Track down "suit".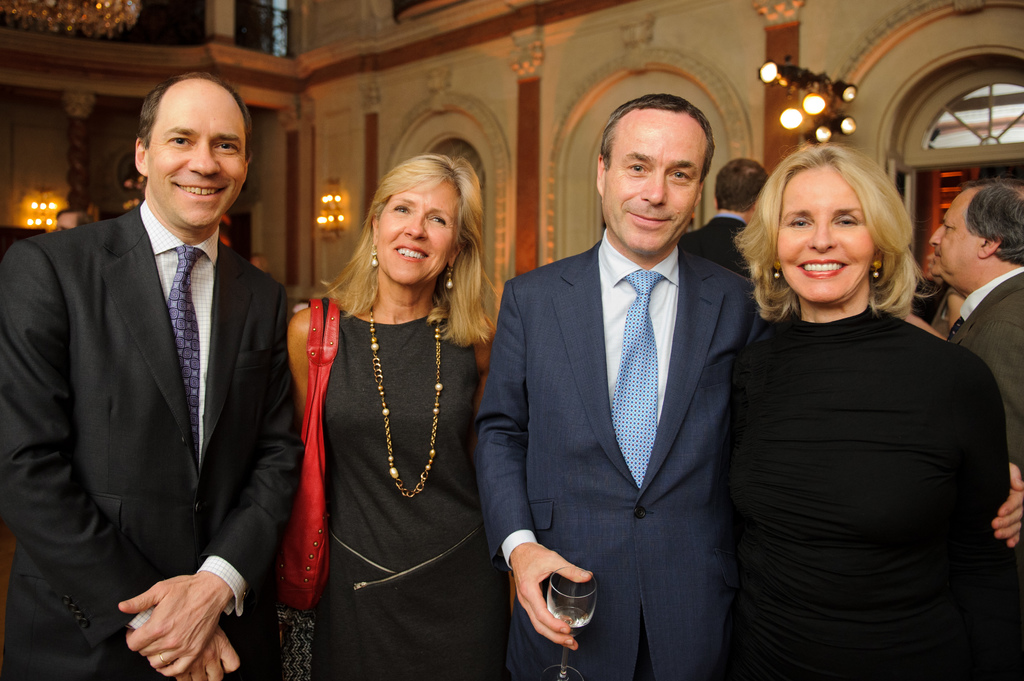
Tracked to BBox(675, 207, 756, 284).
